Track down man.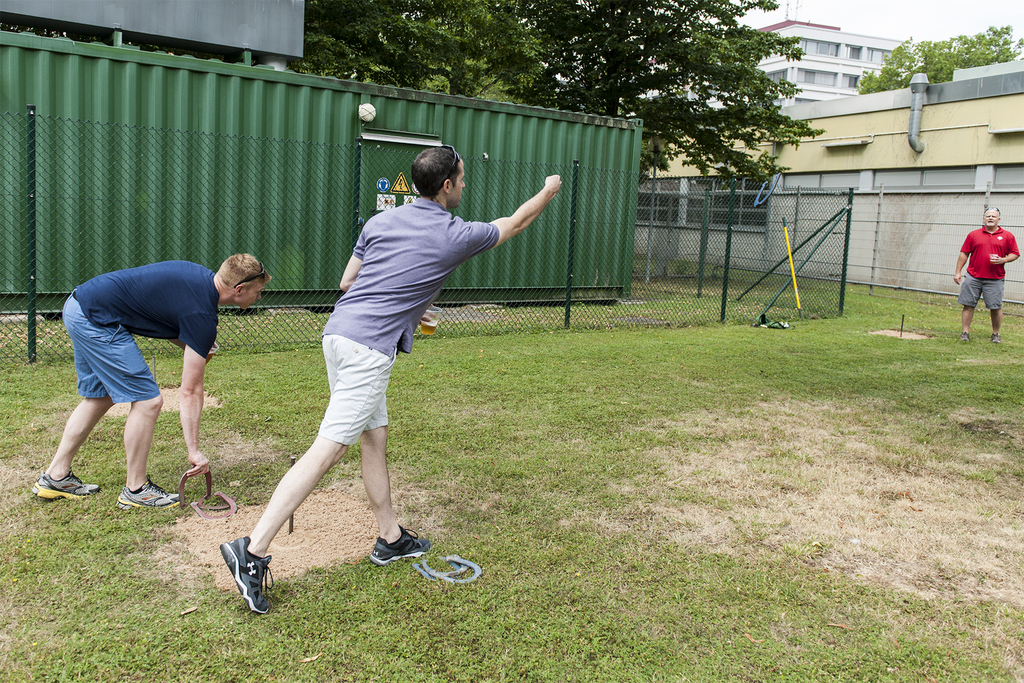
Tracked to (x1=949, y1=206, x2=1019, y2=347).
